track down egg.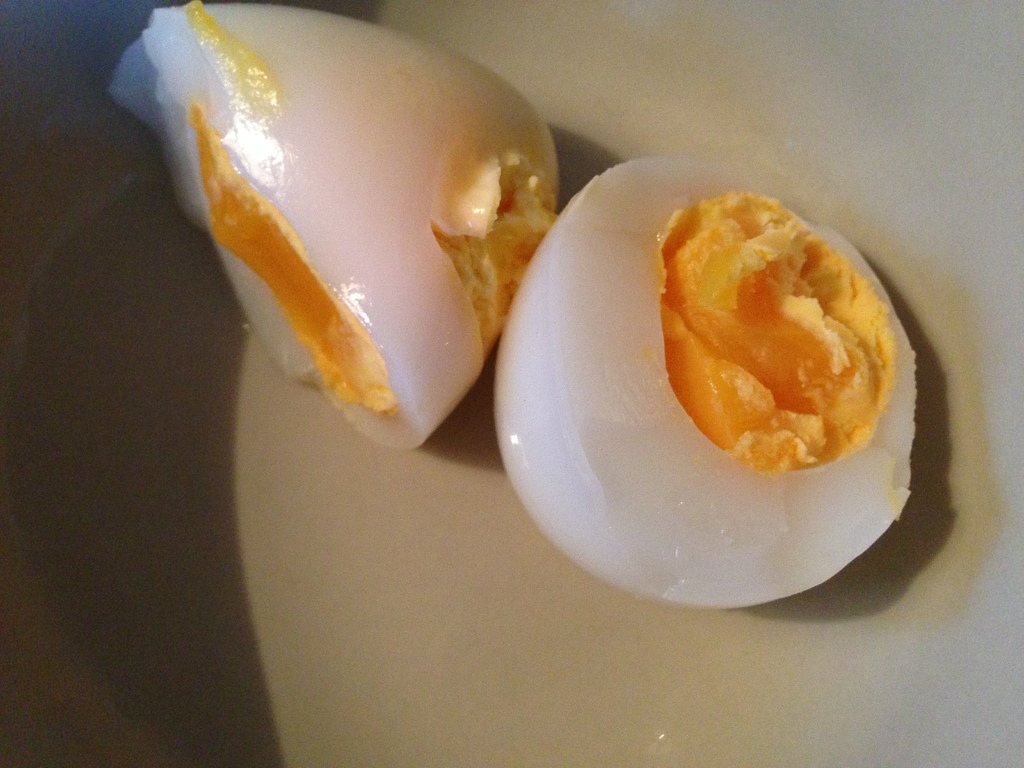
Tracked to Rect(109, 0, 916, 611).
